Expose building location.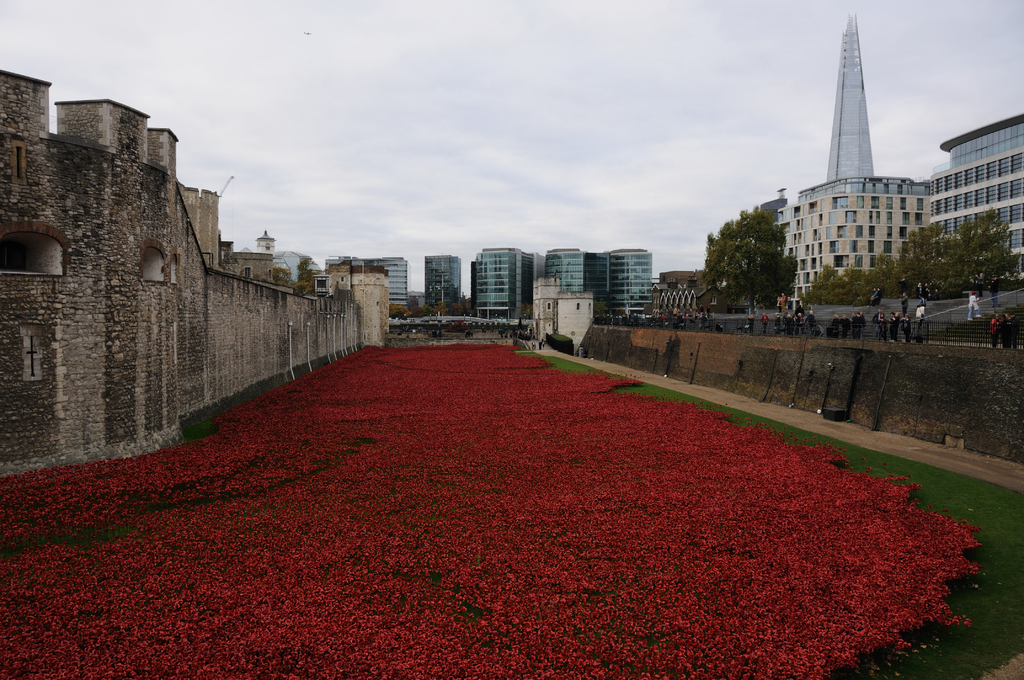
Exposed at {"x1": 652, "y1": 270, "x2": 710, "y2": 317}.
